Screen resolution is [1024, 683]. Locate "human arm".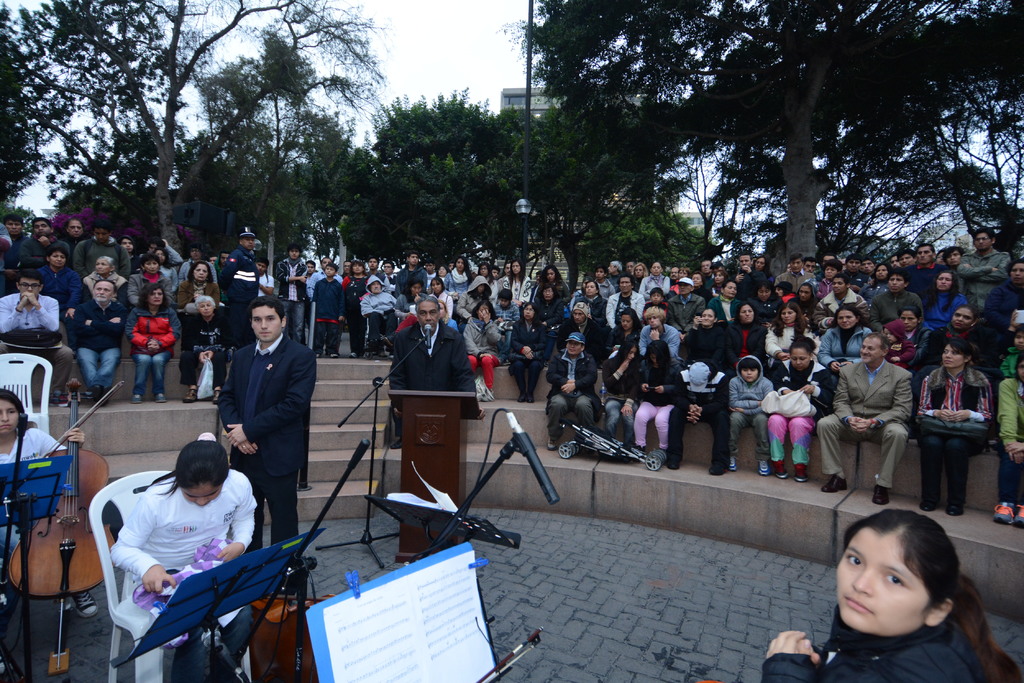
bbox=[212, 461, 259, 565].
